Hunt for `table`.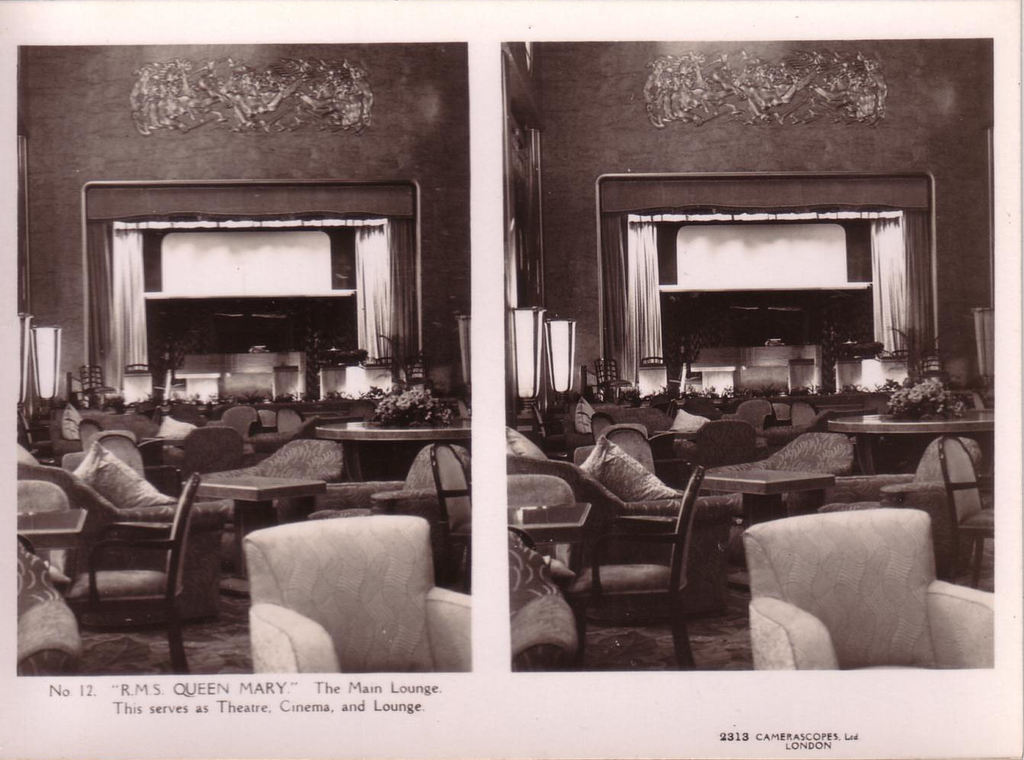
Hunted down at bbox(308, 420, 476, 484).
